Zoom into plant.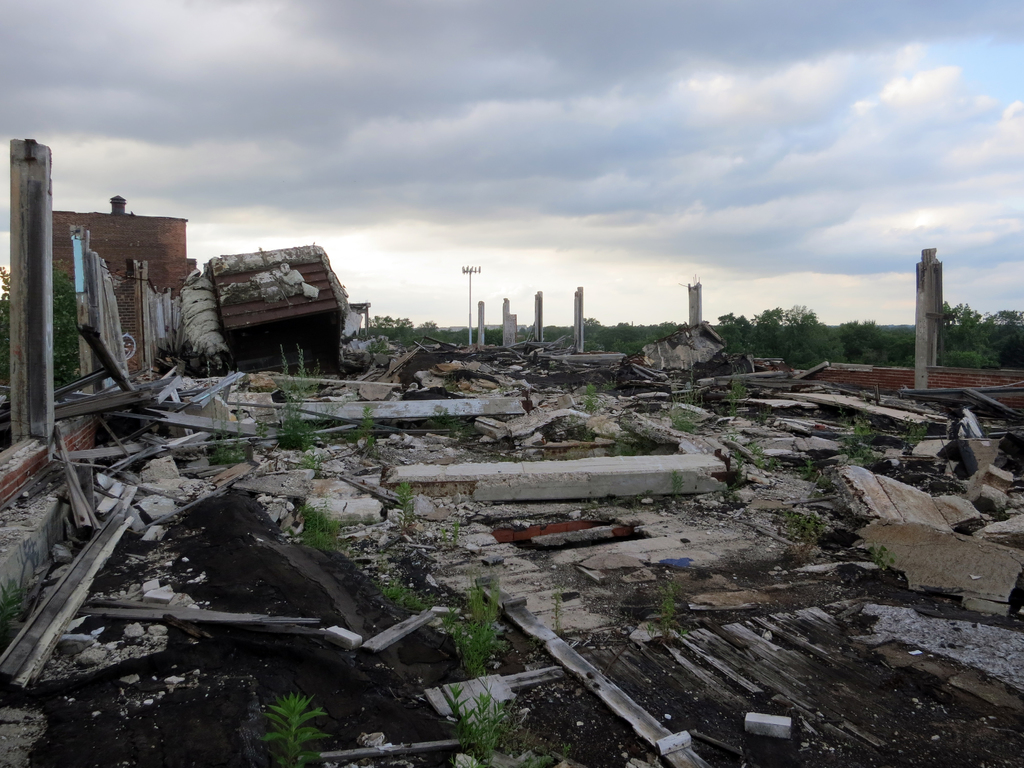
Zoom target: select_region(266, 689, 334, 767).
